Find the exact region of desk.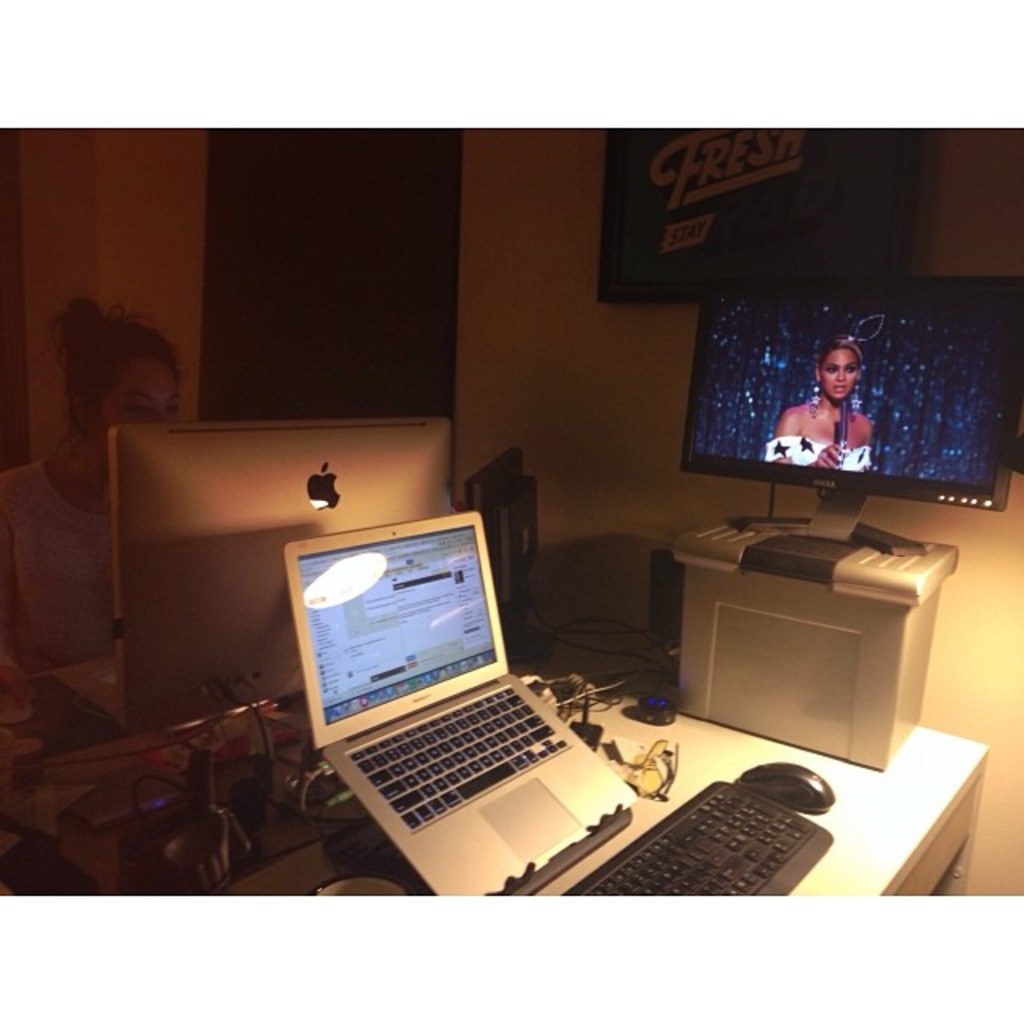
Exact region: (165, 531, 893, 904).
